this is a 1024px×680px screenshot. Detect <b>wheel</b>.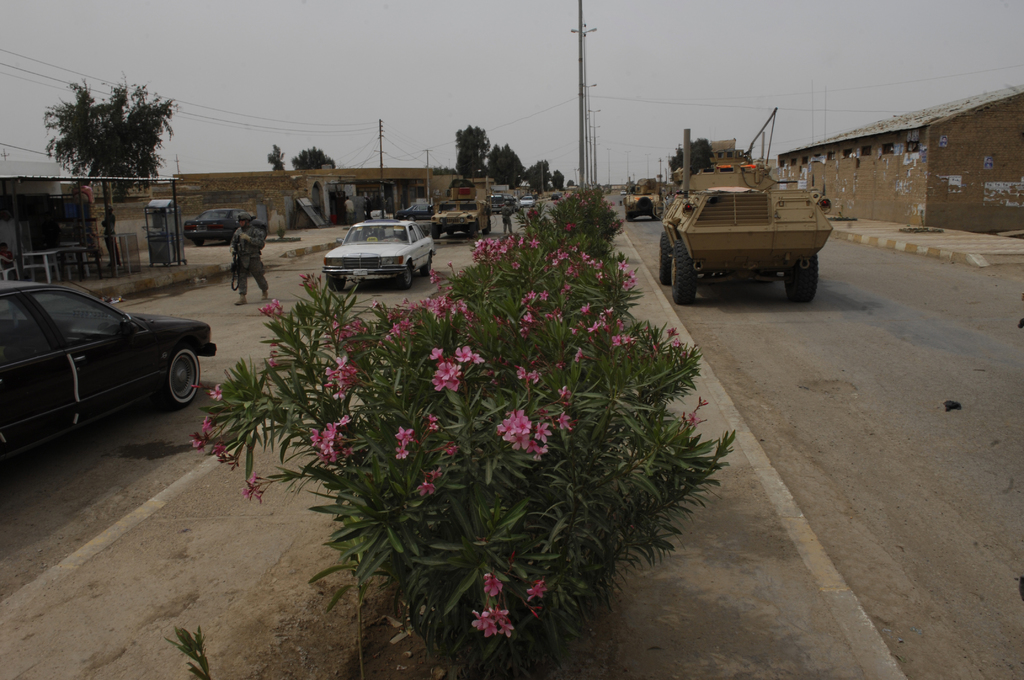
430:232:438:237.
